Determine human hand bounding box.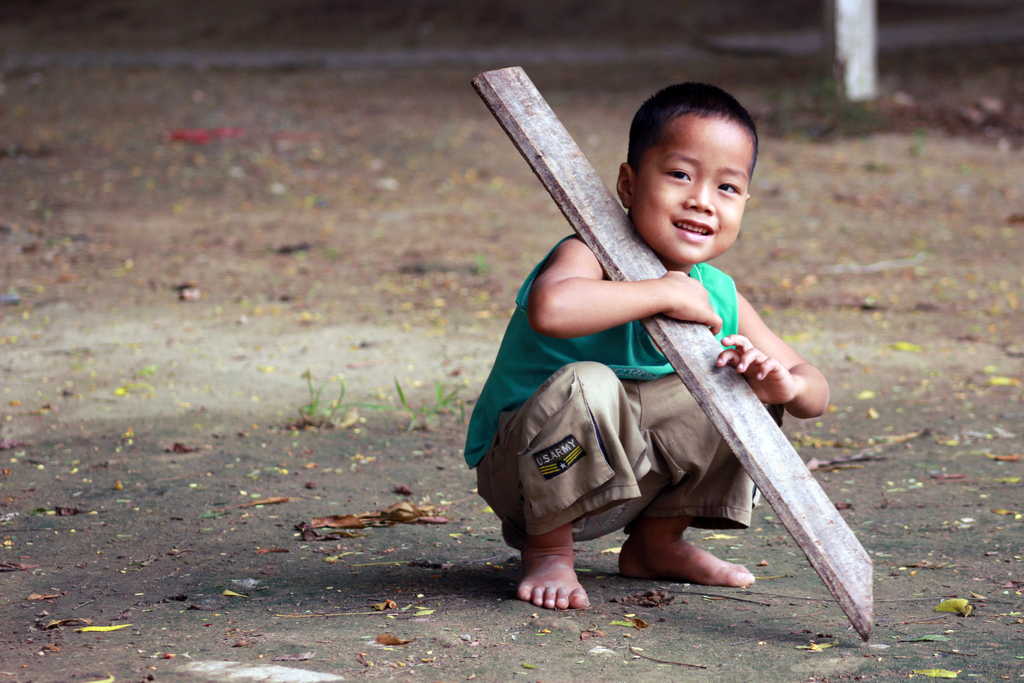
Determined: 710/316/832/429.
